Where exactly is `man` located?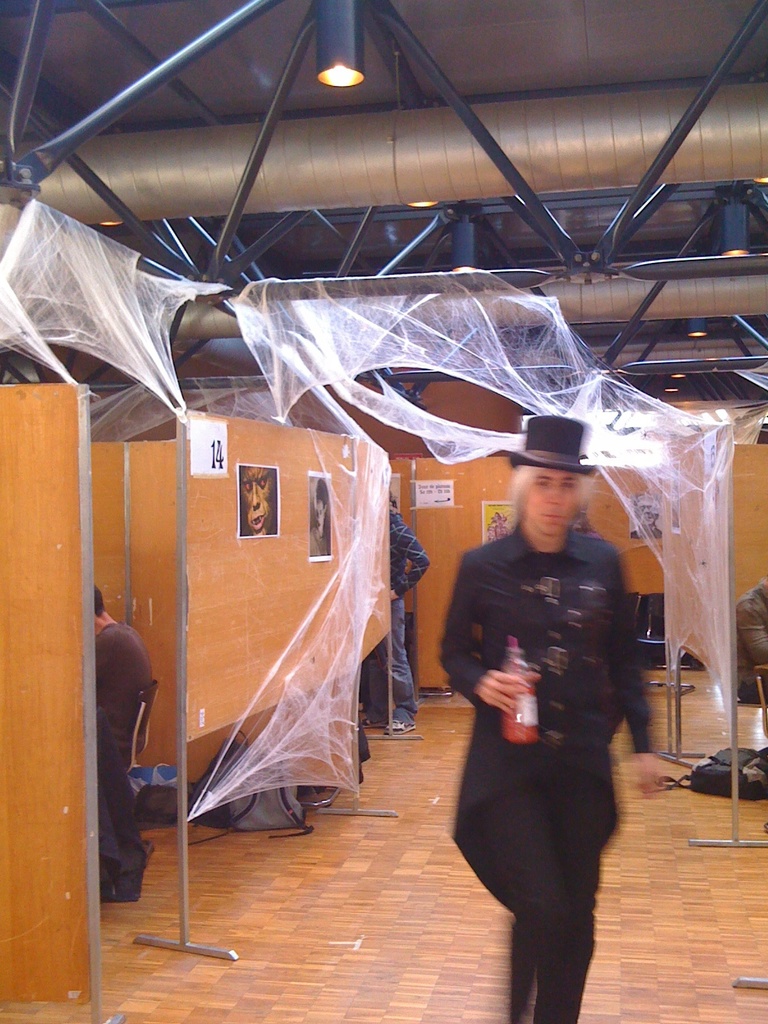
Its bounding box is [90, 582, 151, 900].
